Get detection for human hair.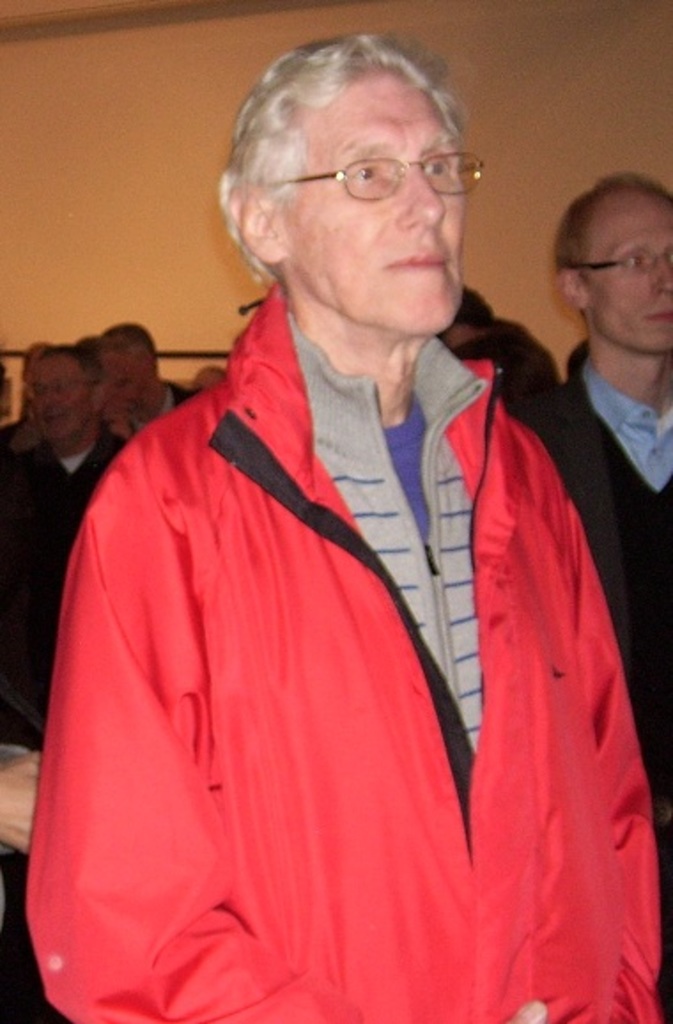
Detection: 78, 333, 128, 376.
